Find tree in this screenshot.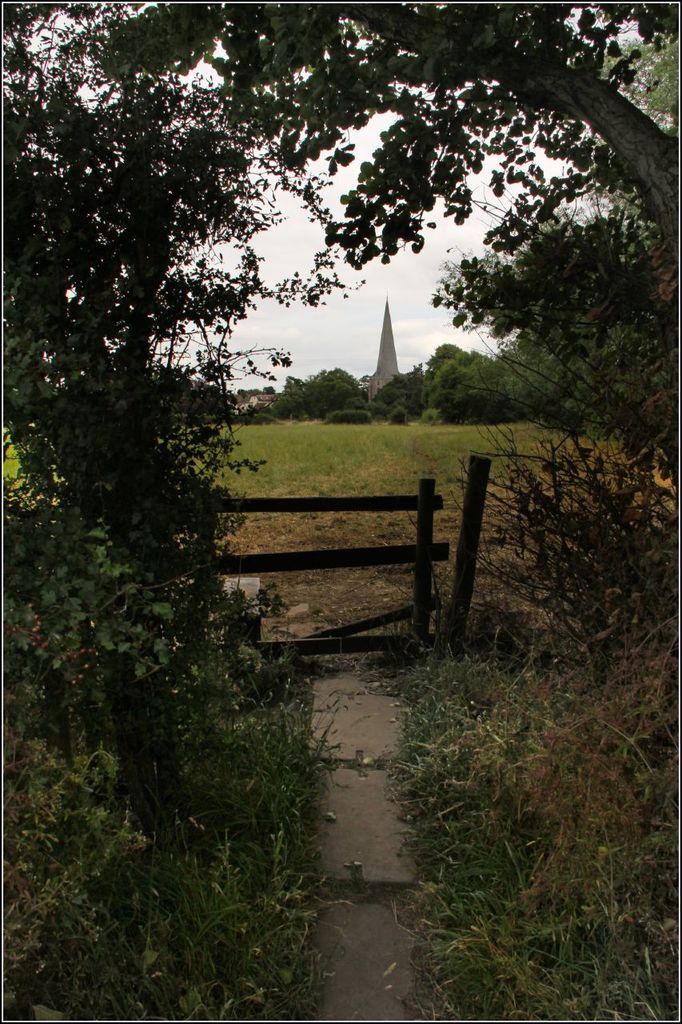
The bounding box for tree is {"left": 0, "top": 10, "right": 681, "bottom": 314}.
